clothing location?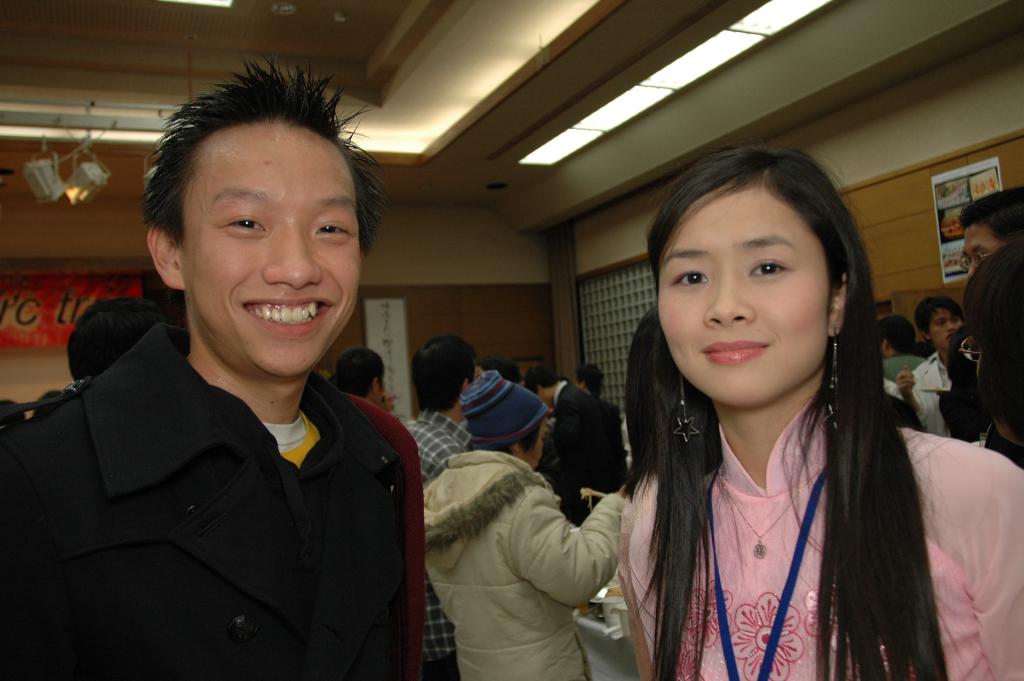
bbox(22, 282, 426, 678)
